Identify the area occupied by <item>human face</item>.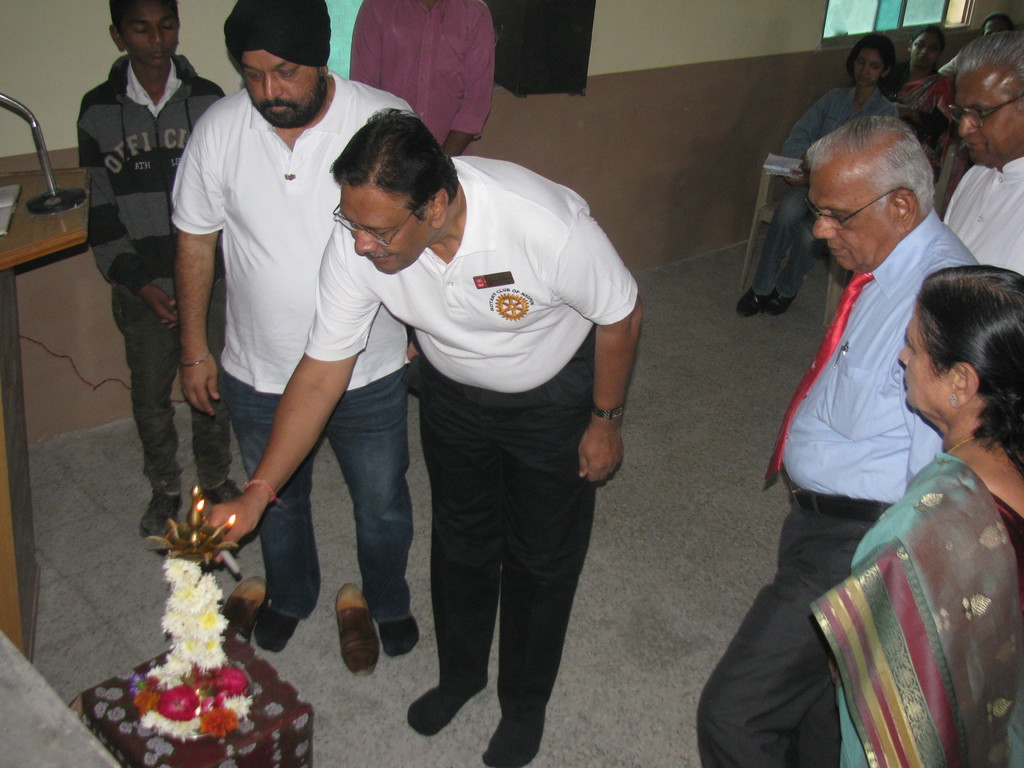
Area: {"left": 985, "top": 19, "right": 1007, "bottom": 38}.
